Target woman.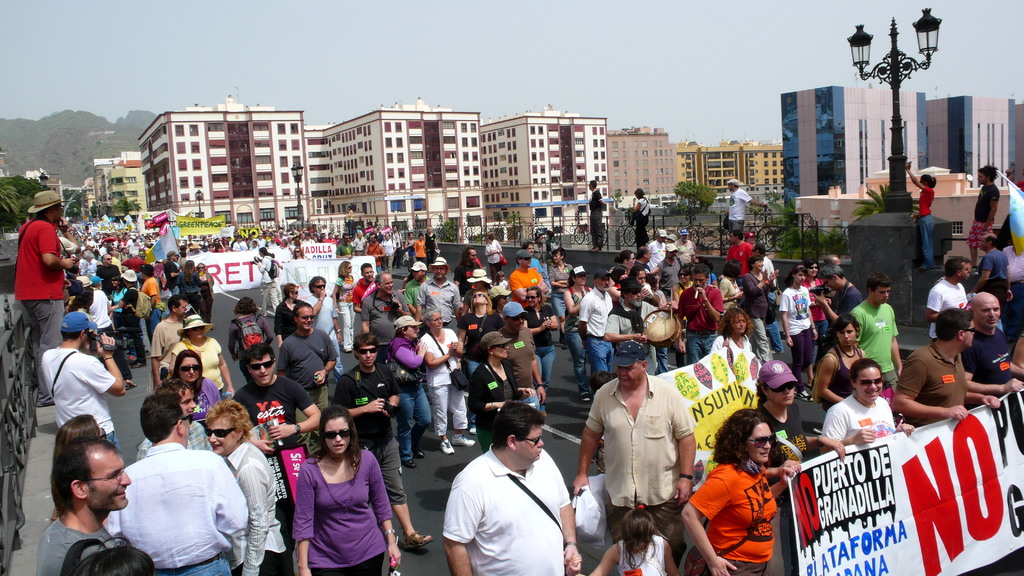
Target region: [161,316,237,394].
